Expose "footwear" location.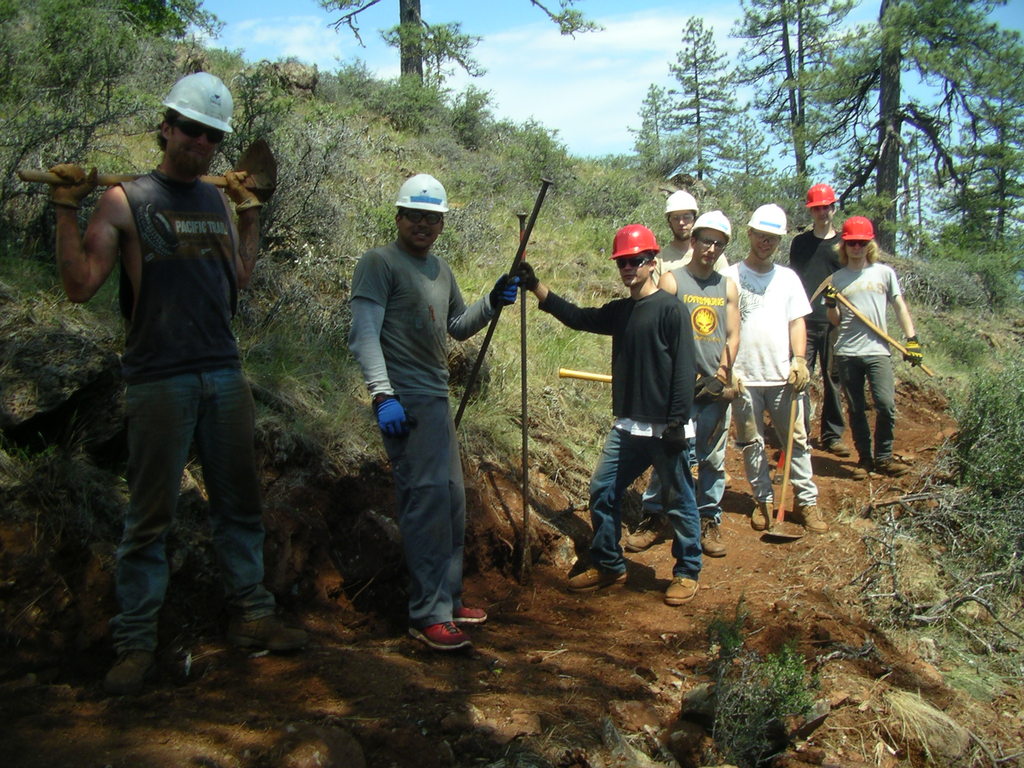
Exposed at select_region(853, 457, 874, 478).
